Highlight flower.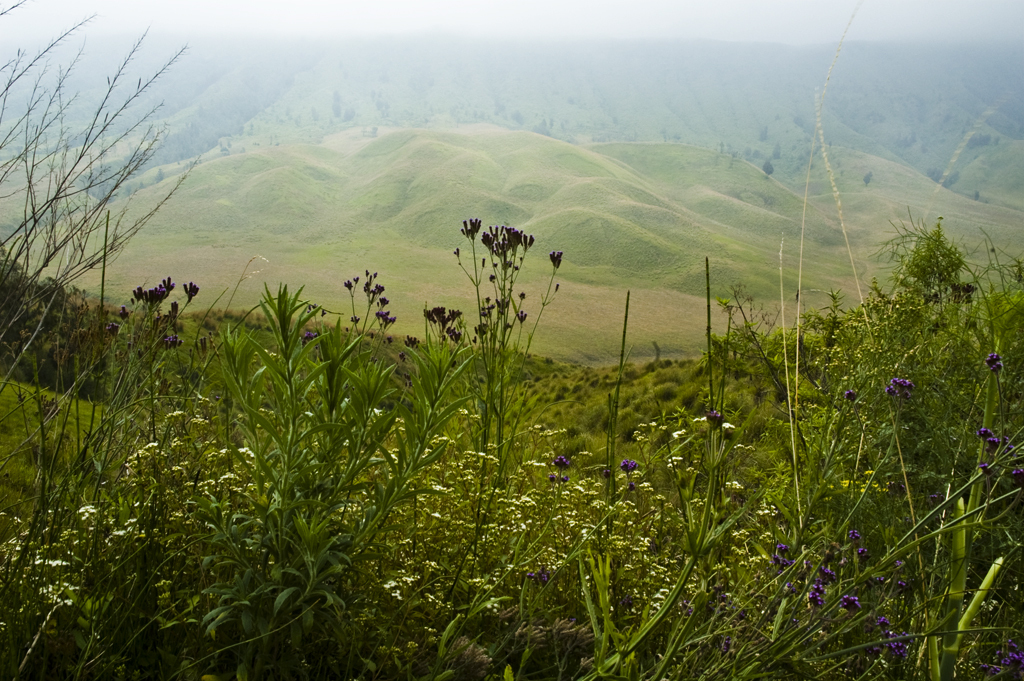
Highlighted region: detection(895, 639, 908, 659).
